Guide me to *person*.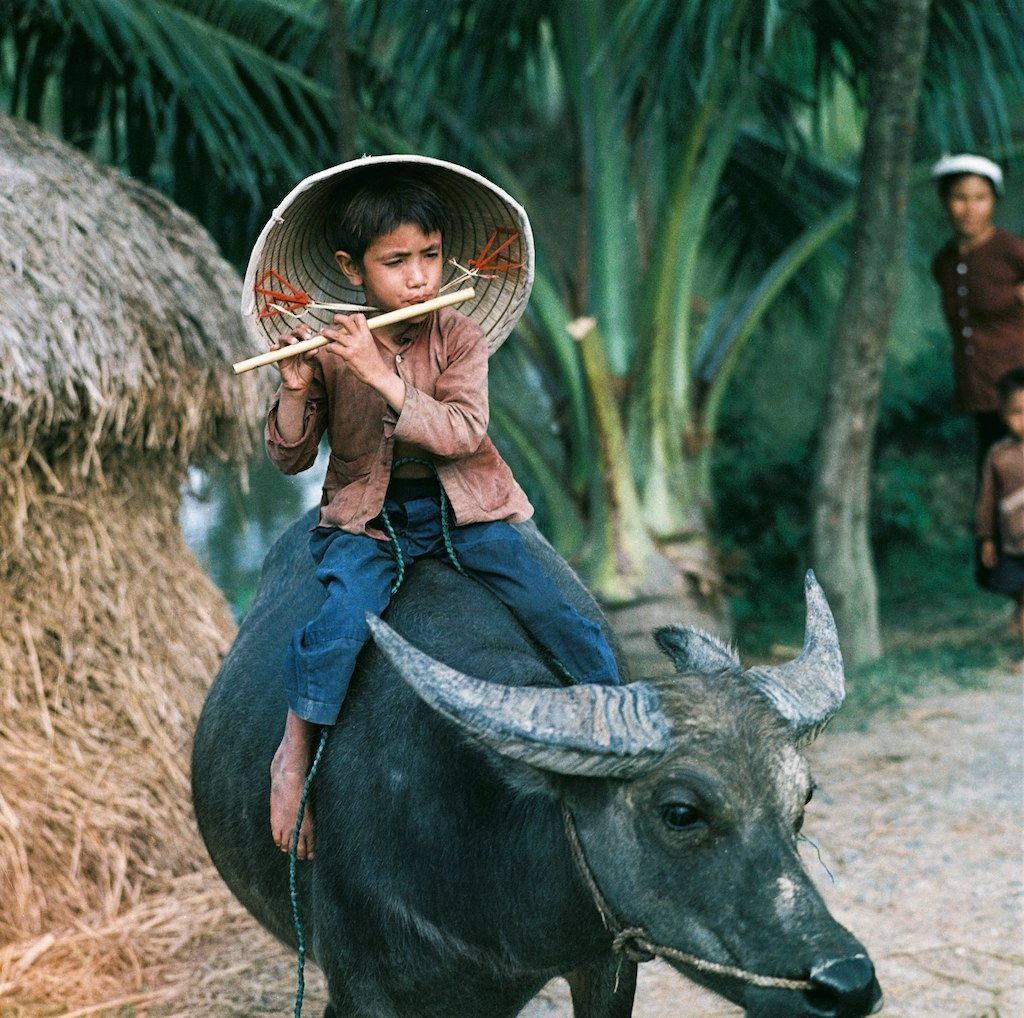
Guidance: (left=980, top=366, right=1023, bottom=604).
